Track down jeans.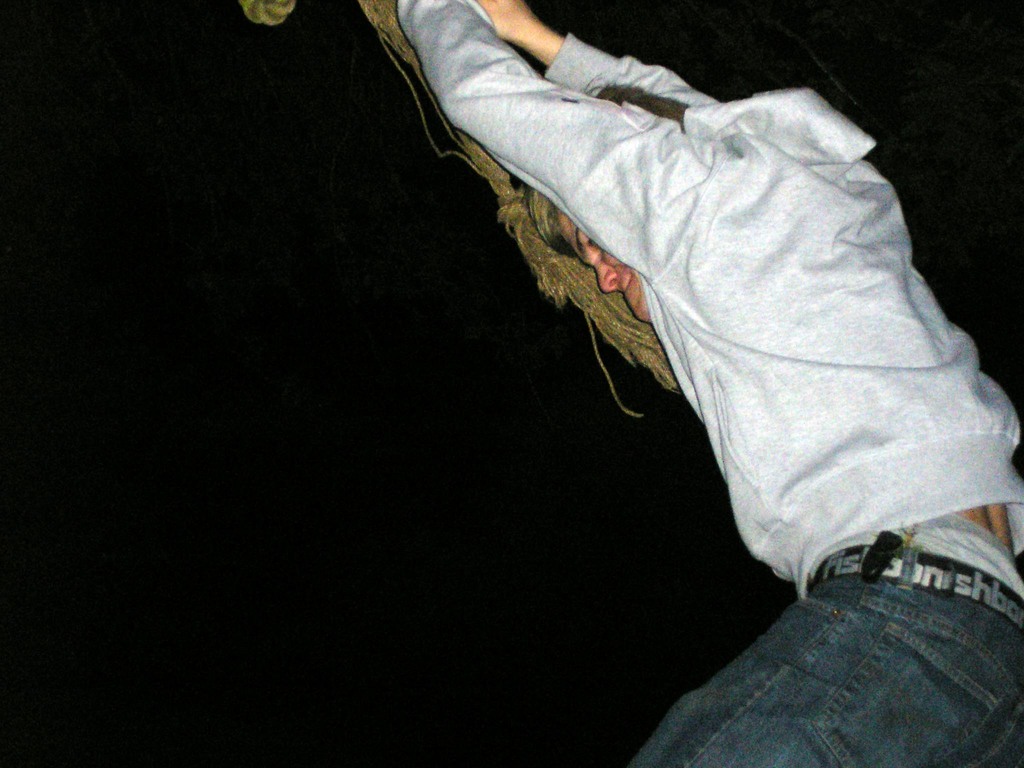
Tracked to 675/547/1023/765.
